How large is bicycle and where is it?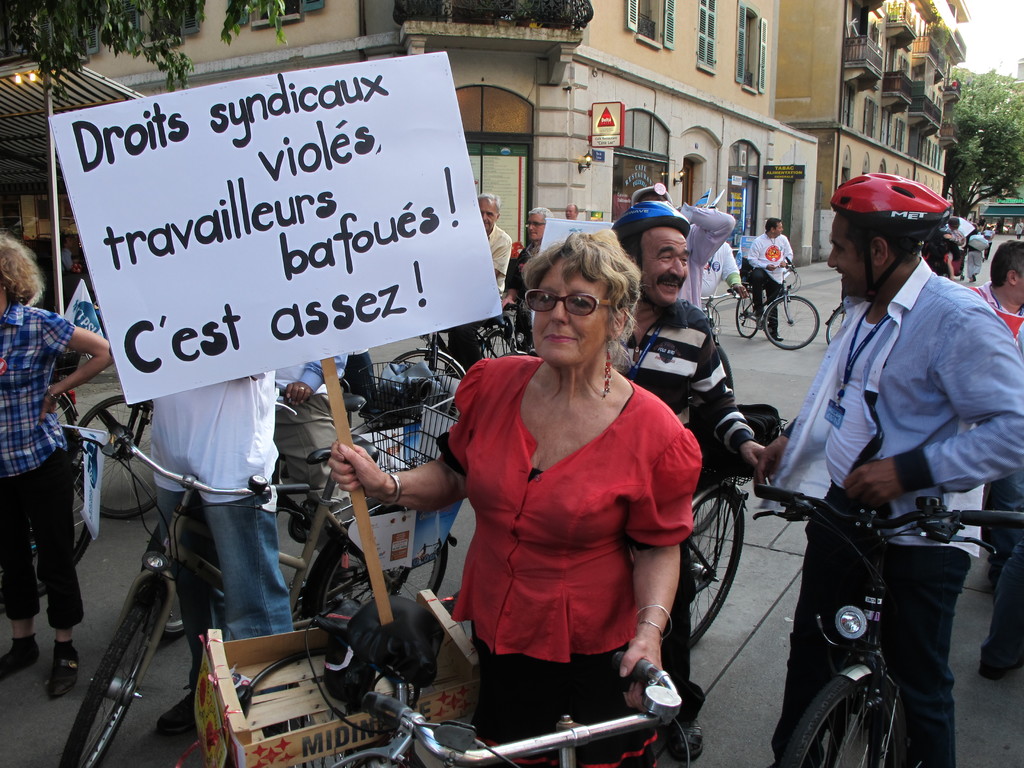
Bounding box: Rect(69, 393, 157, 515).
